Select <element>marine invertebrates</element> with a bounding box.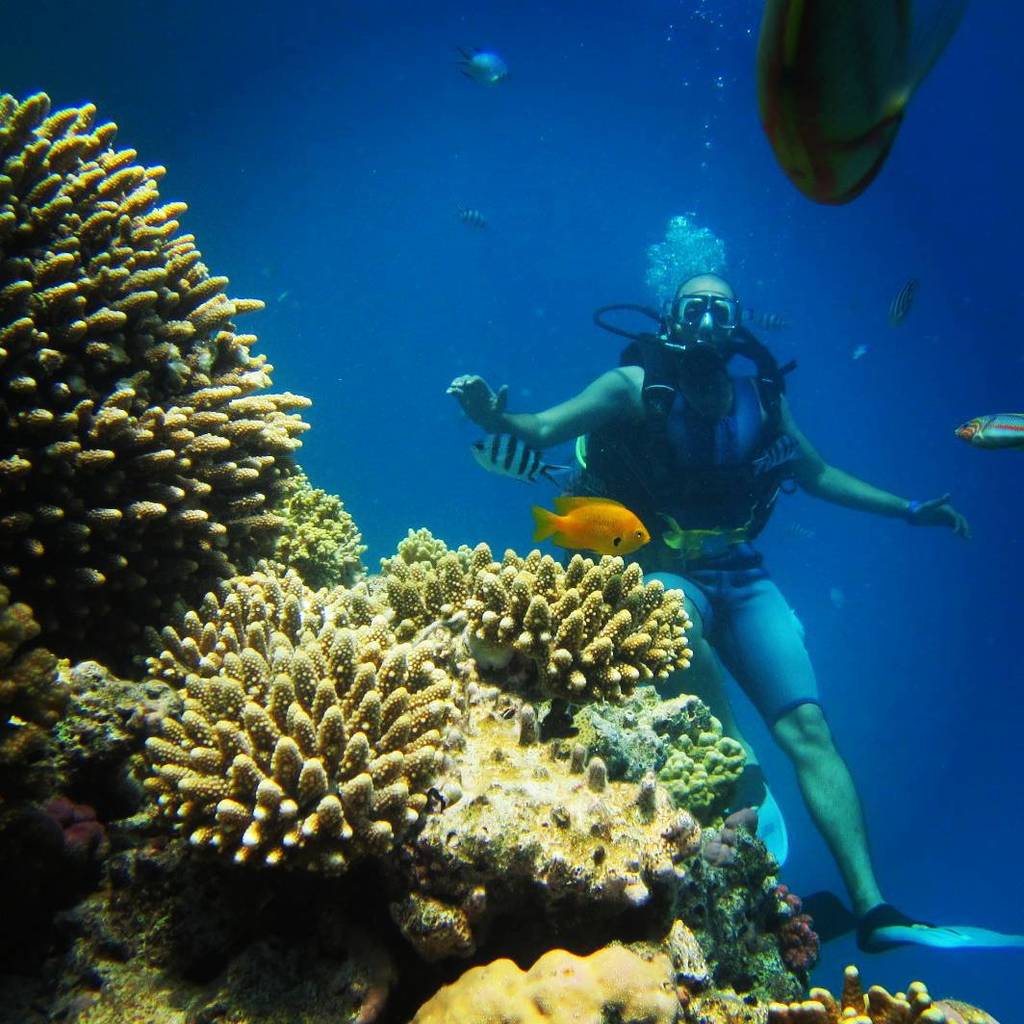
531 493 652 559.
